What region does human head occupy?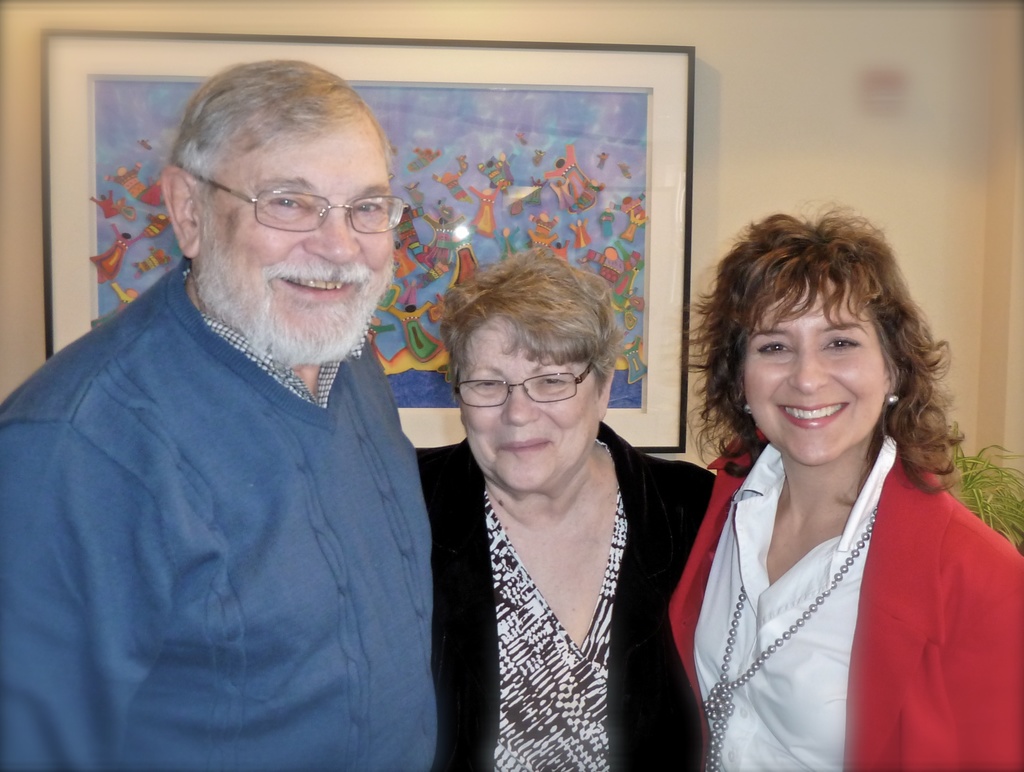
162,58,413,364.
